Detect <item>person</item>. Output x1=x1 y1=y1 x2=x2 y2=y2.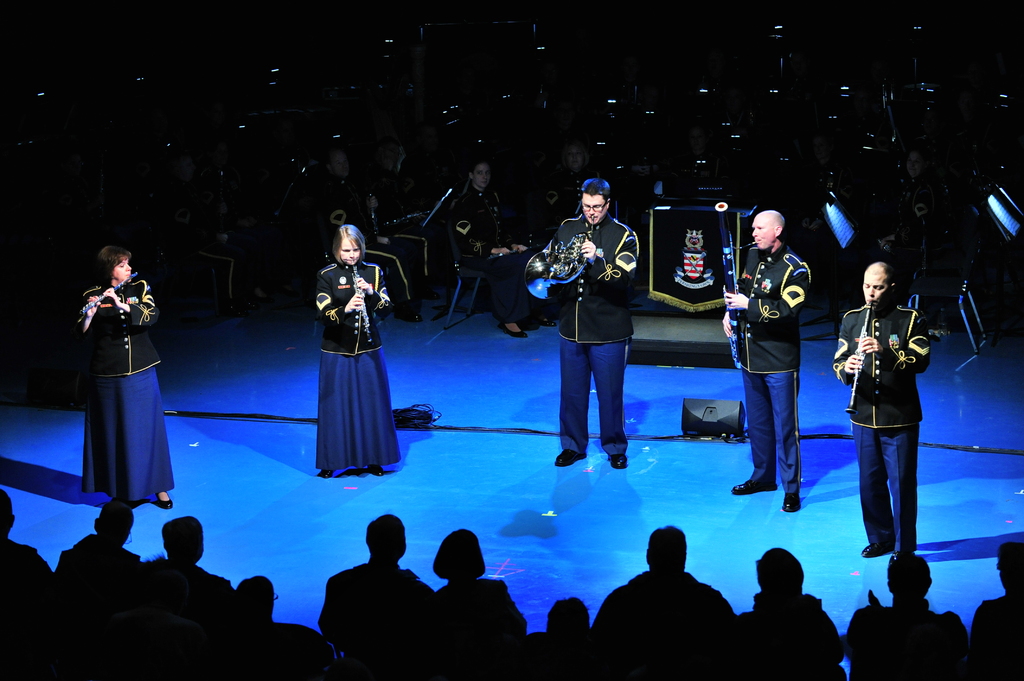
x1=321 y1=136 x2=398 y2=316.
